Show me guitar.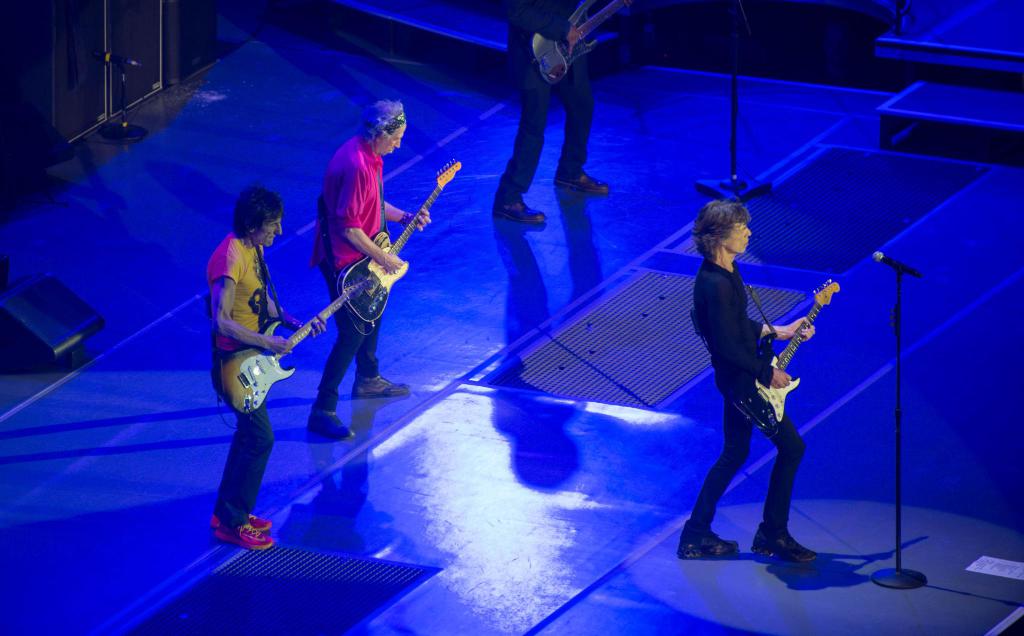
guitar is here: <region>732, 277, 844, 435</region>.
